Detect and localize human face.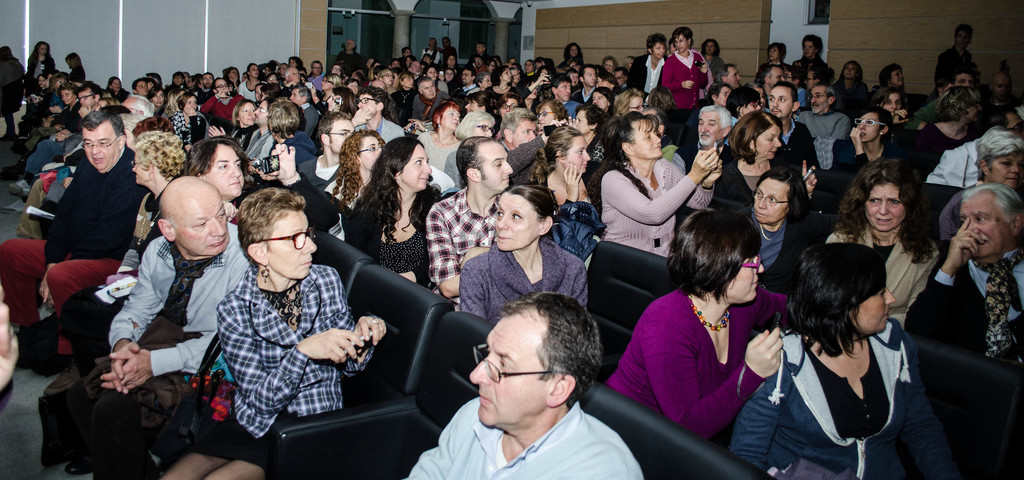
Localized at {"x1": 428, "y1": 66, "x2": 435, "y2": 79}.
